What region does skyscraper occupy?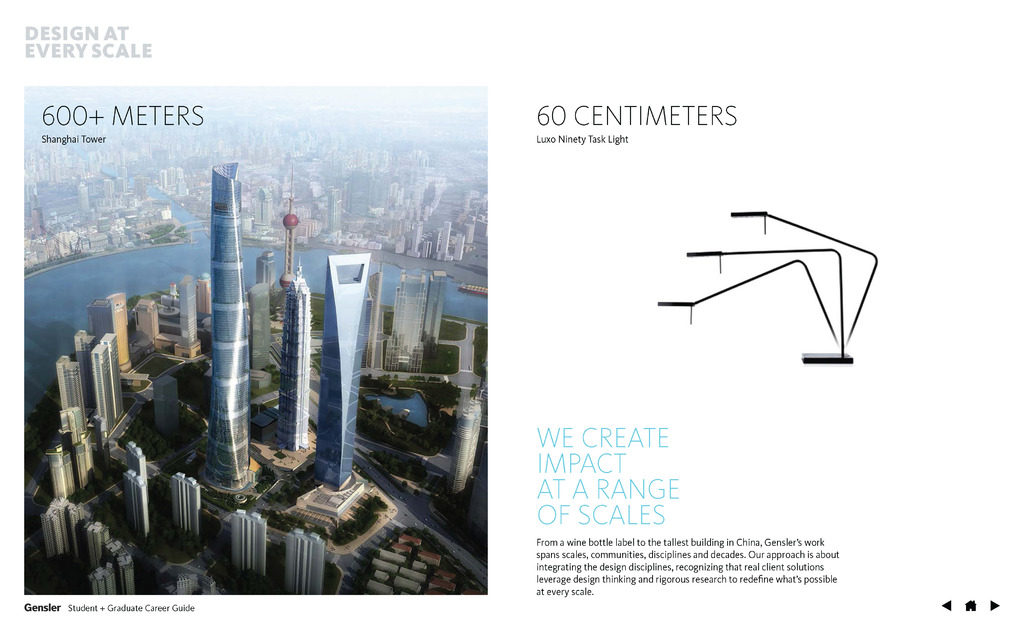
[left=89, top=563, right=116, bottom=595].
